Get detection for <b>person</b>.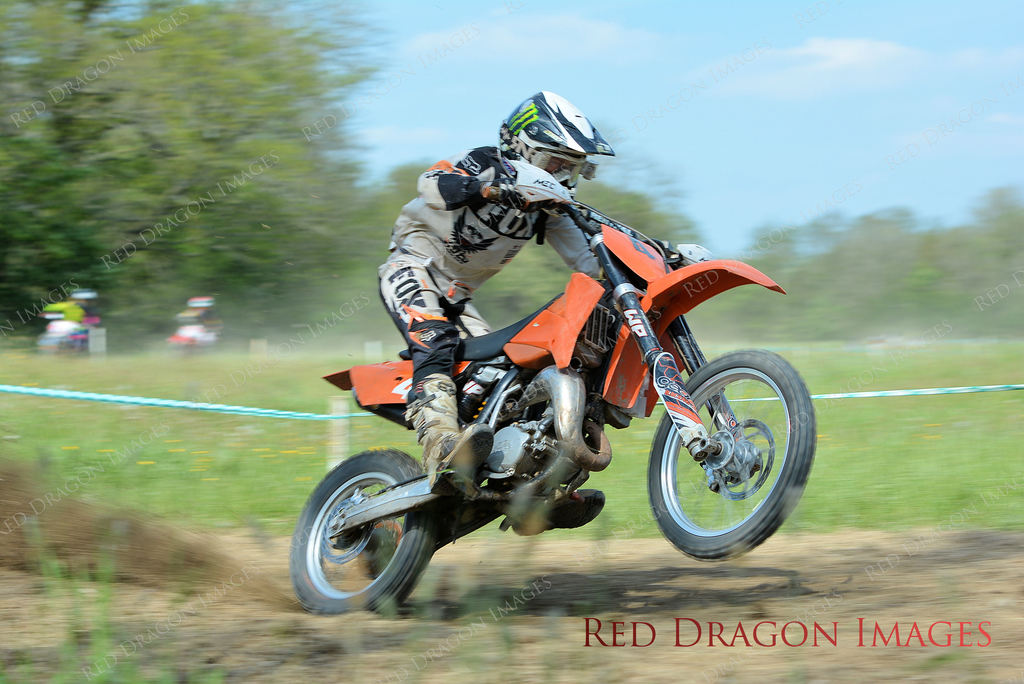
Detection: 51, 278, 95, 339.
